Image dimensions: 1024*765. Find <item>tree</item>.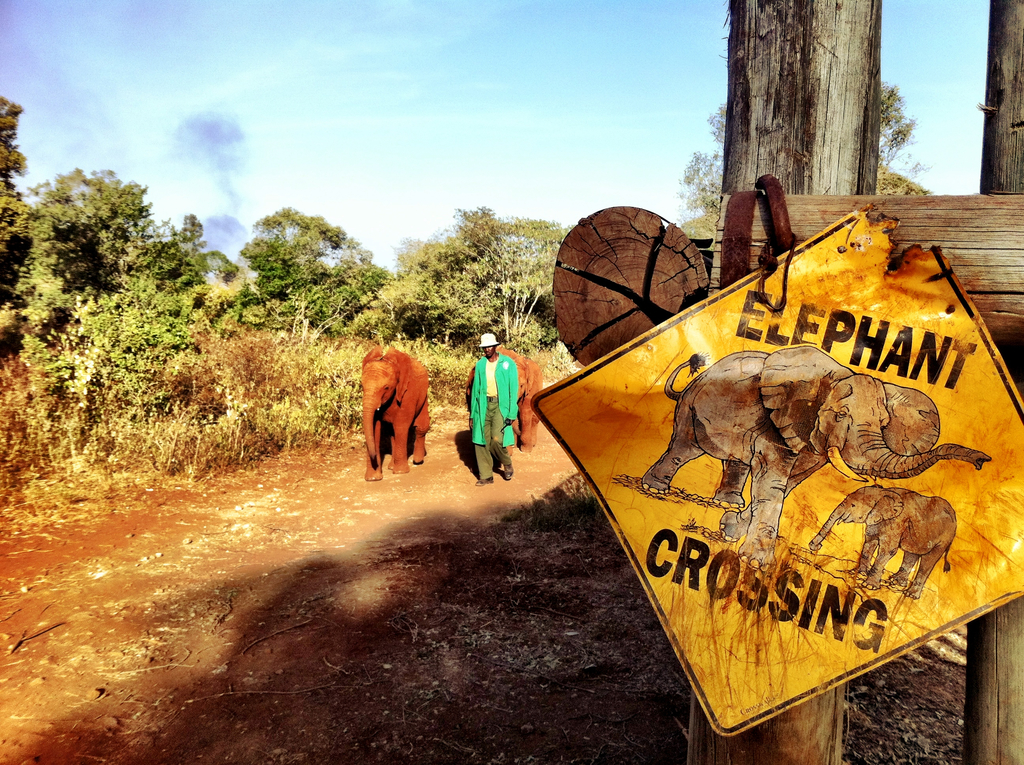
<region>225, 197, 393, 341</region>.
